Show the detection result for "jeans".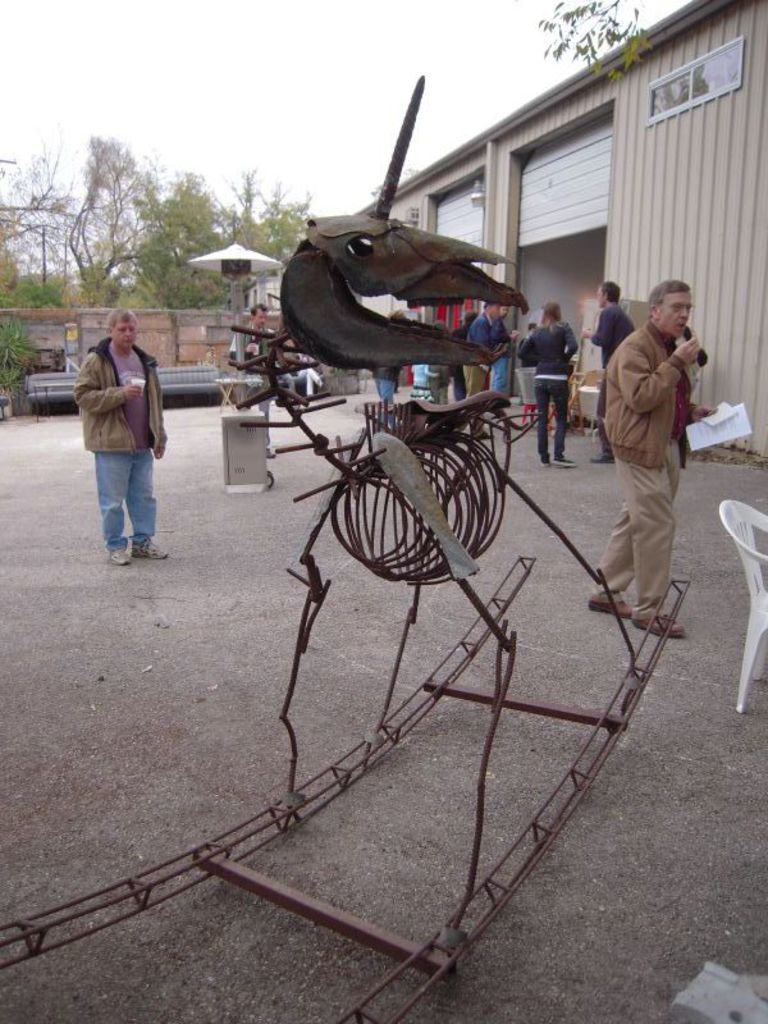
left=369, top=381, right=390, bottom=403.
